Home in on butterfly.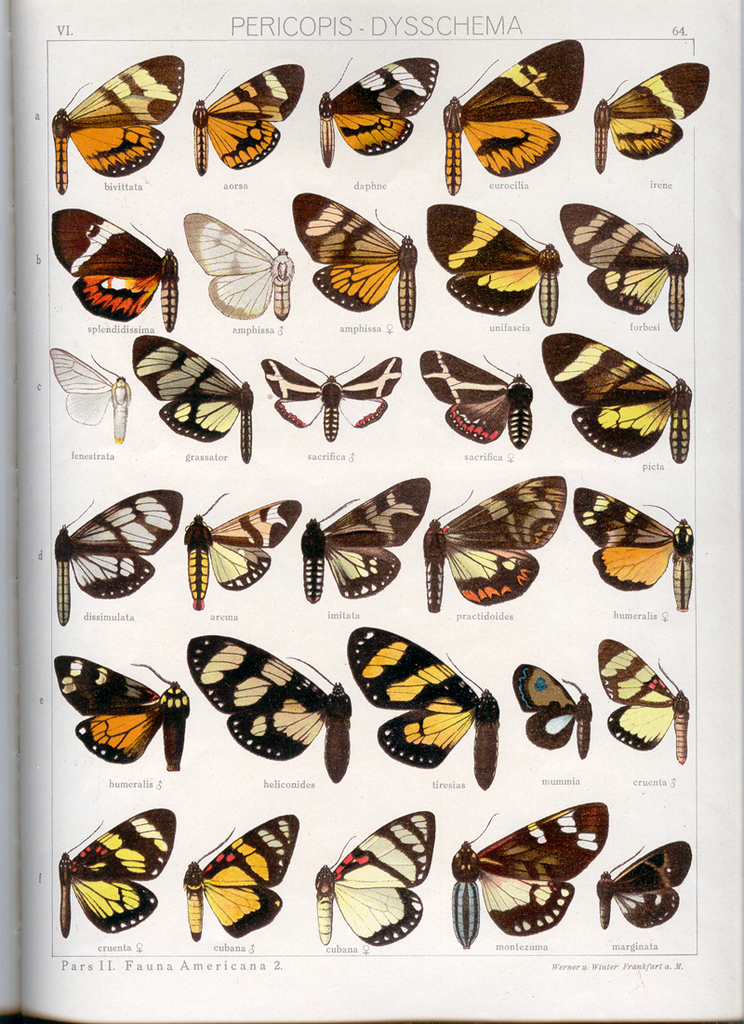
Homed in at 184:488:297:608.
